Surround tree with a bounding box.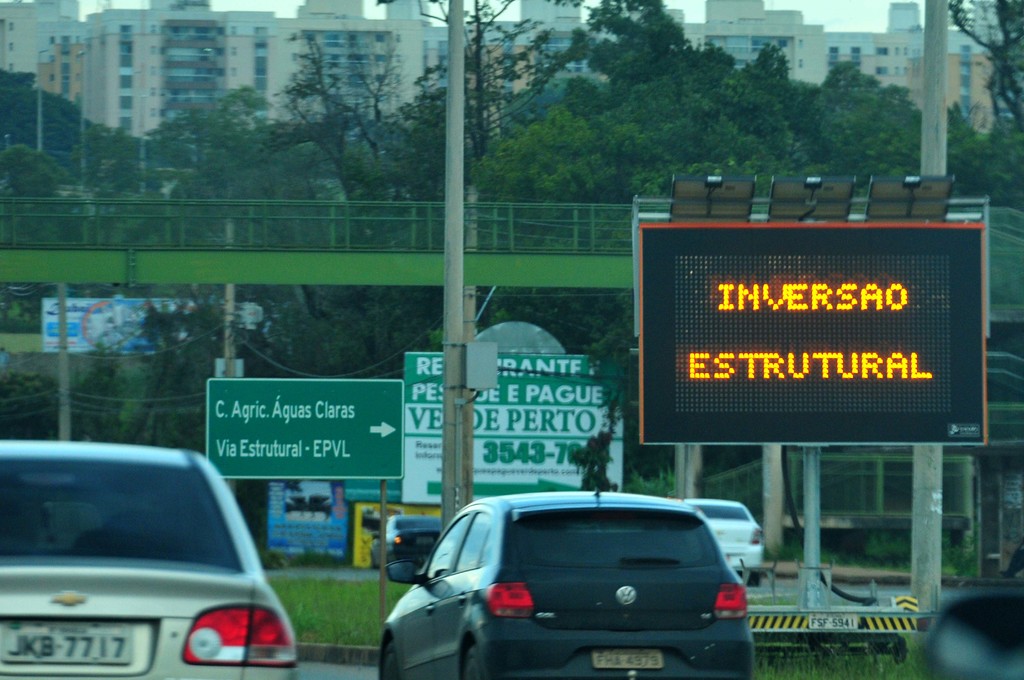
bbox(262, 29, 408, 245).
